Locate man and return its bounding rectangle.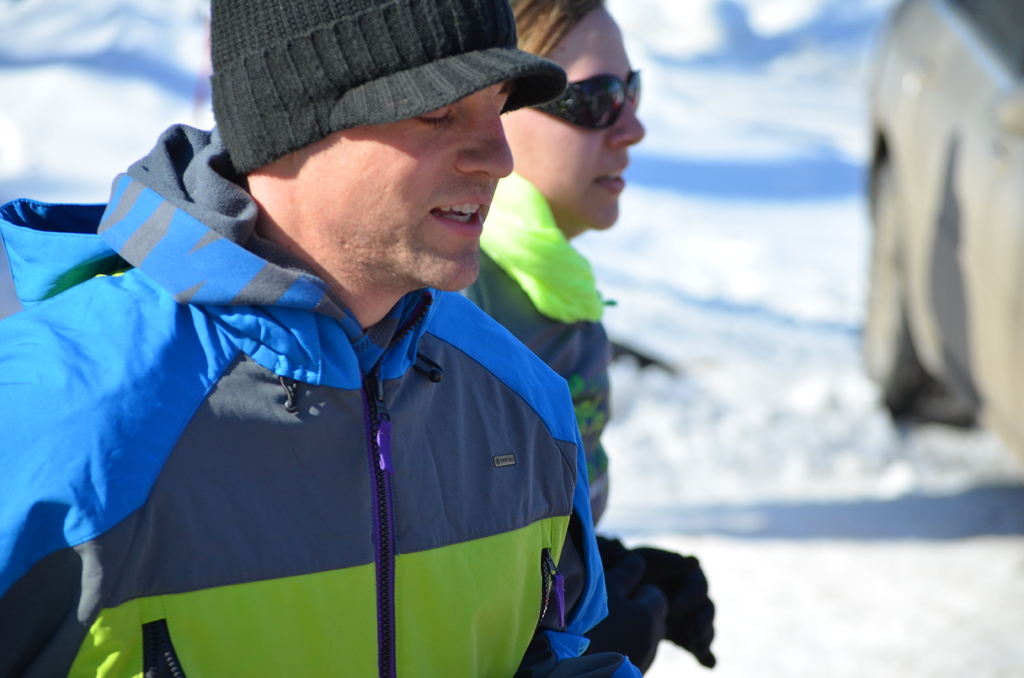
33 6 734 677.
